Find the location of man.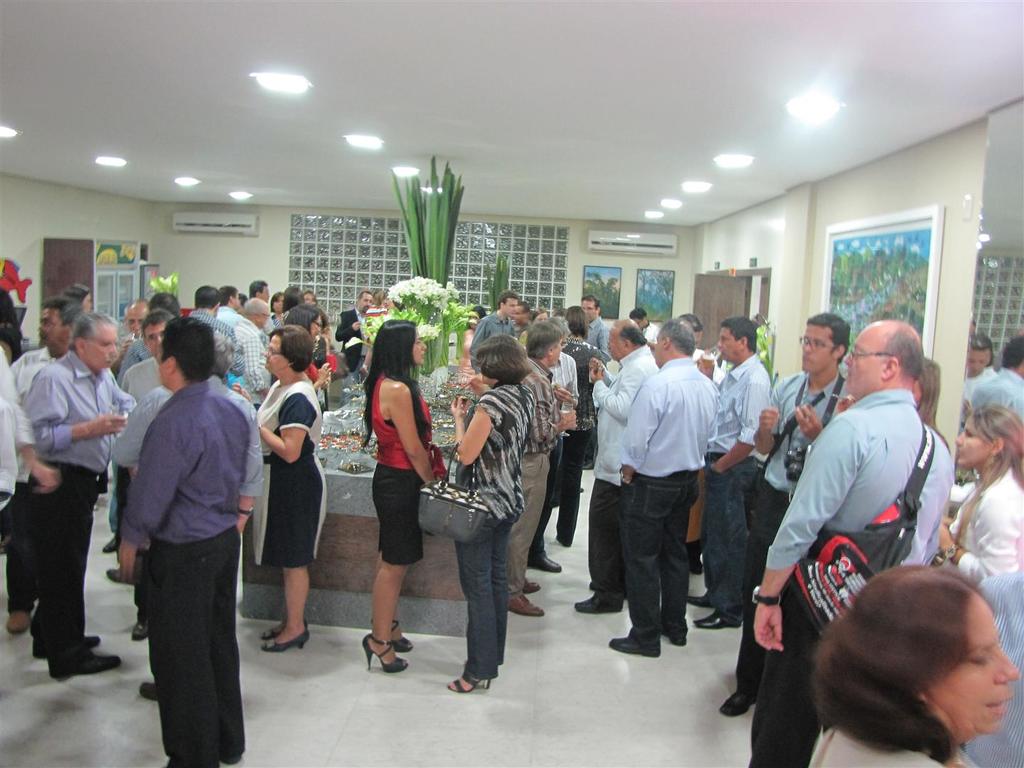
Location: [left=749, top=316, right=951, bottom=767].
